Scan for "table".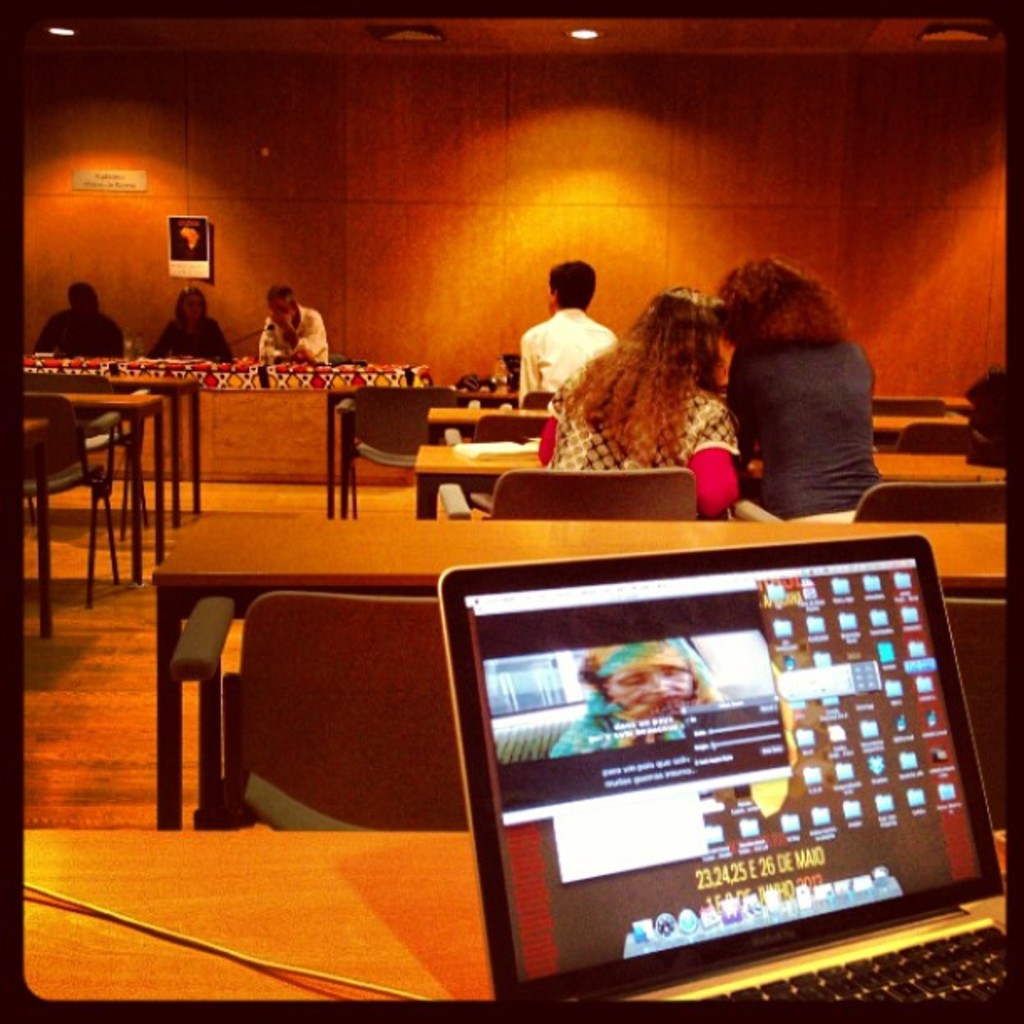
Scan result: select_region(15, 380, 166, 591).
